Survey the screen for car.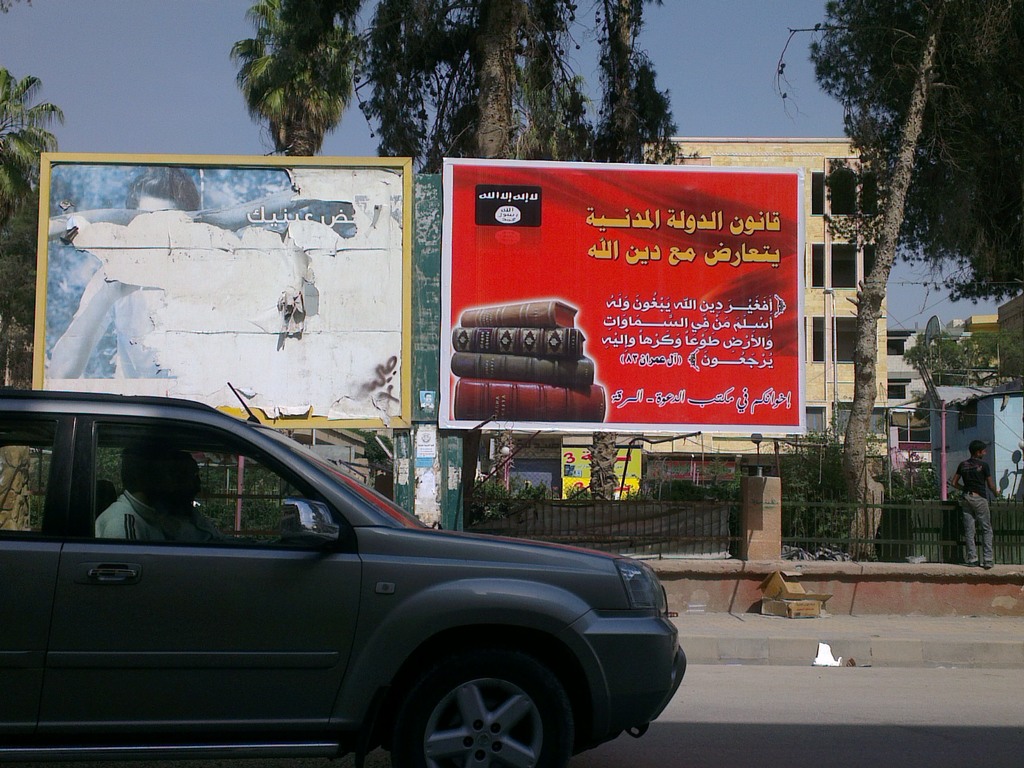
Survey found: bbox=(0, 381, 686, 767).
